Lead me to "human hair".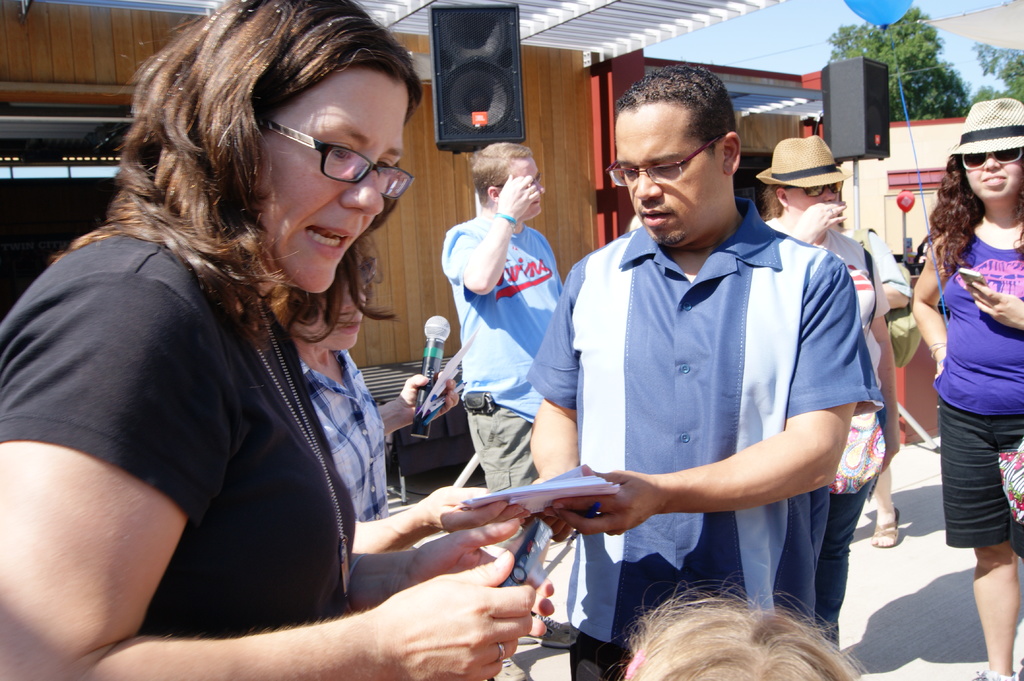
Lead to 63,0,424,362.
